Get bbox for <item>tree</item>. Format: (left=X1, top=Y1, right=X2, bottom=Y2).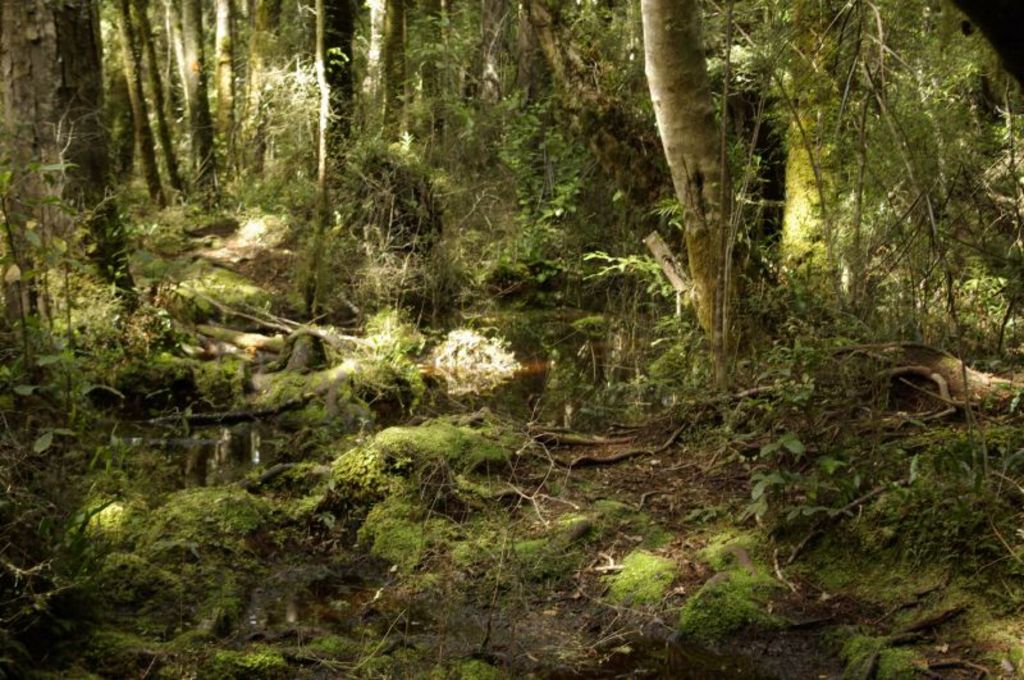
(left=641, top=0, right=756, bottom=359).
